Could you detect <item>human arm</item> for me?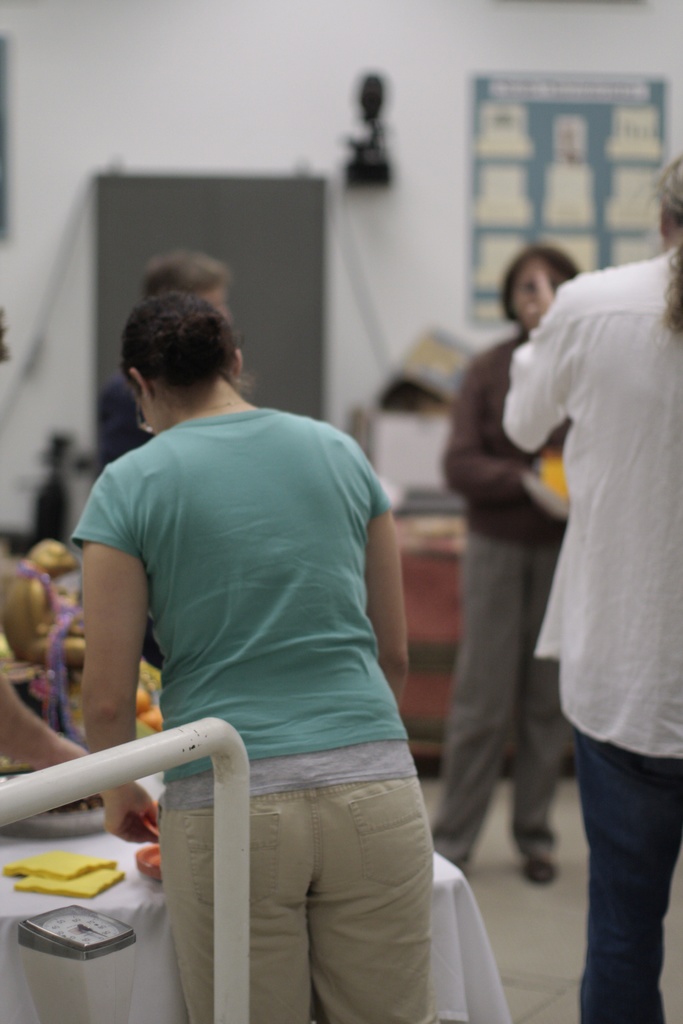
Detection result: (left=489, top=273, right=597, bottom=460).
